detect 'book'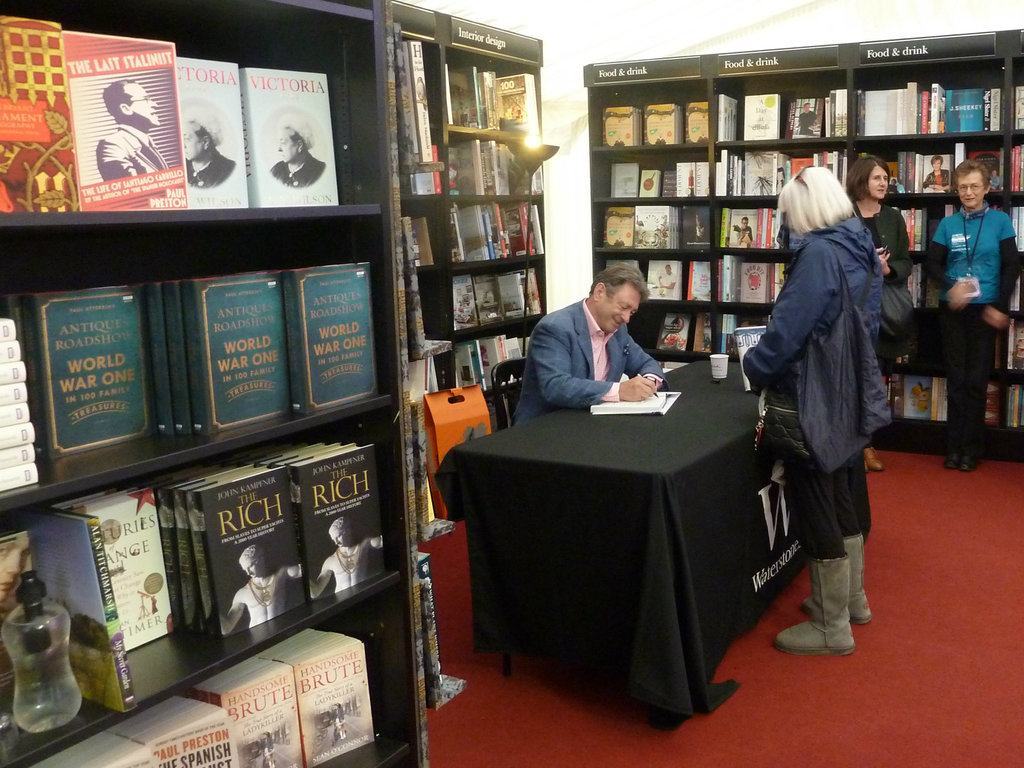
(x1=718, y1=312, x2=737, y2=358)
